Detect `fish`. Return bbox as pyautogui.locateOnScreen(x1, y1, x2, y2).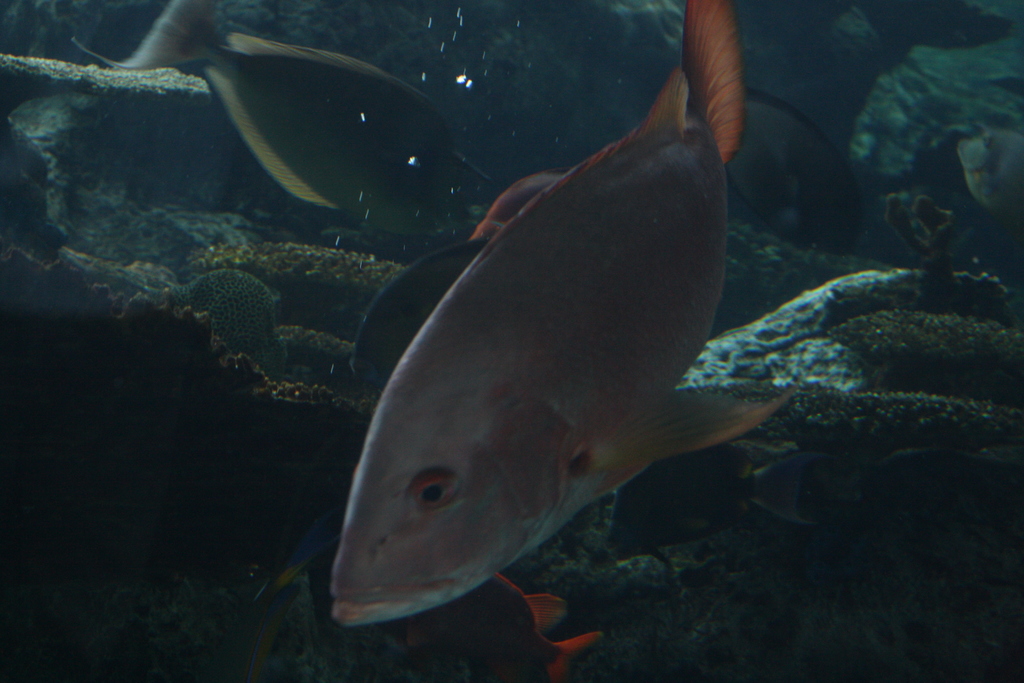
pyautogui.locateOnScreen(67, 0, 486, 232).
